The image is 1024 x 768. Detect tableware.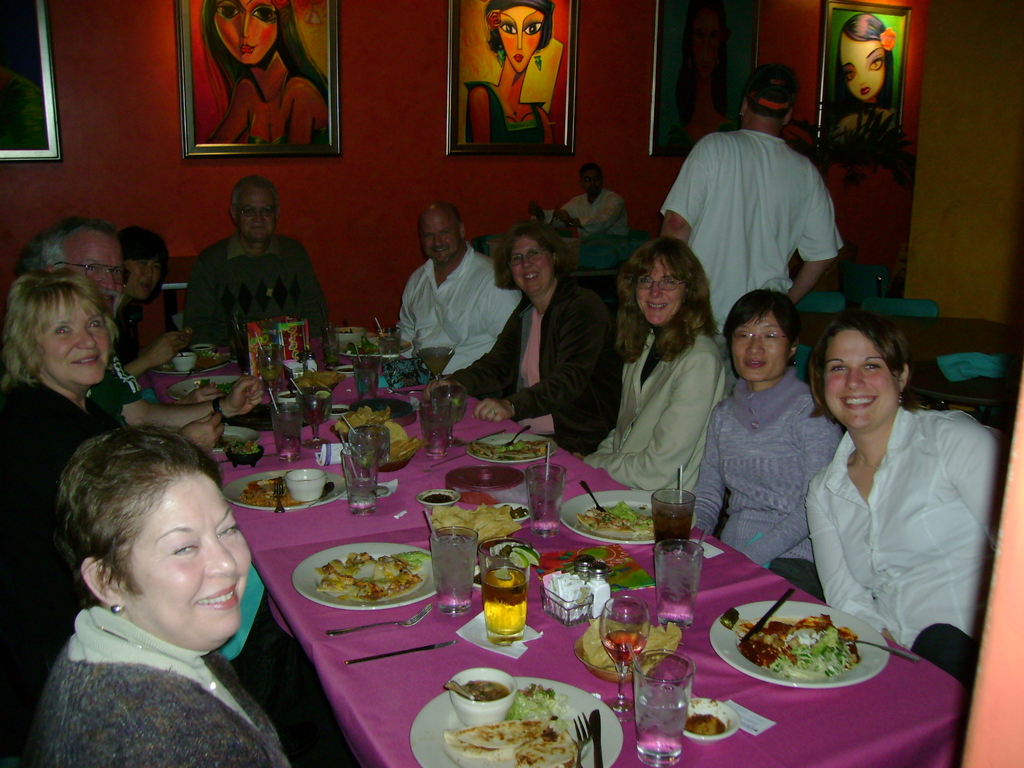
Detection: Rect(350, 398, 415, 419).
